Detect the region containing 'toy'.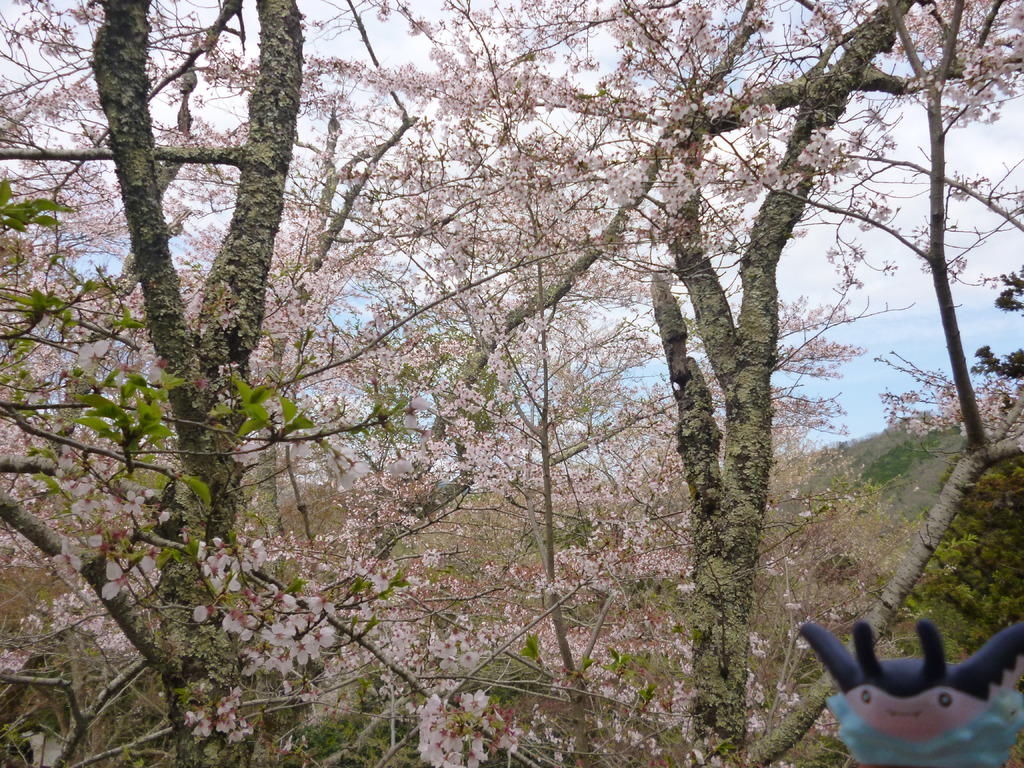
rect(807, 612, 1007, 744).
